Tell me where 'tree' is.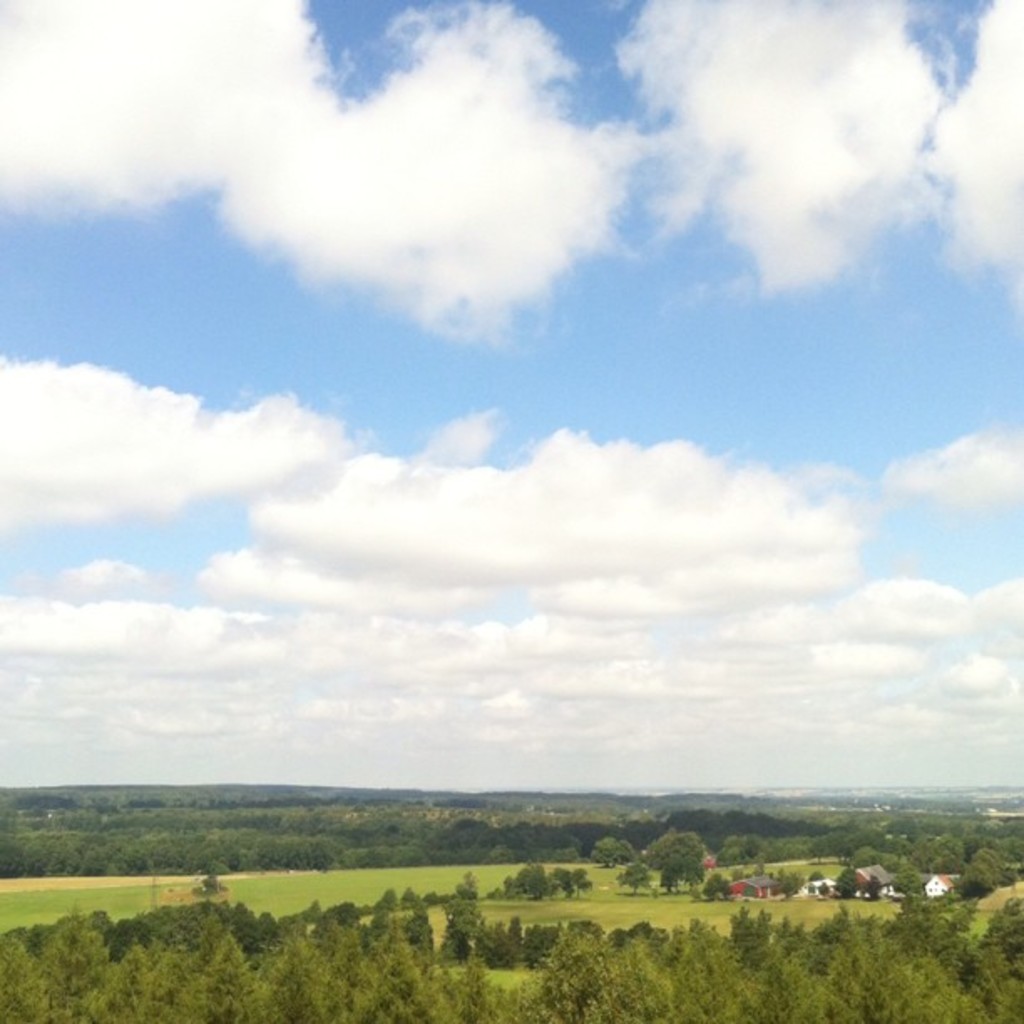
'tree' is at (736,808,825,863).
